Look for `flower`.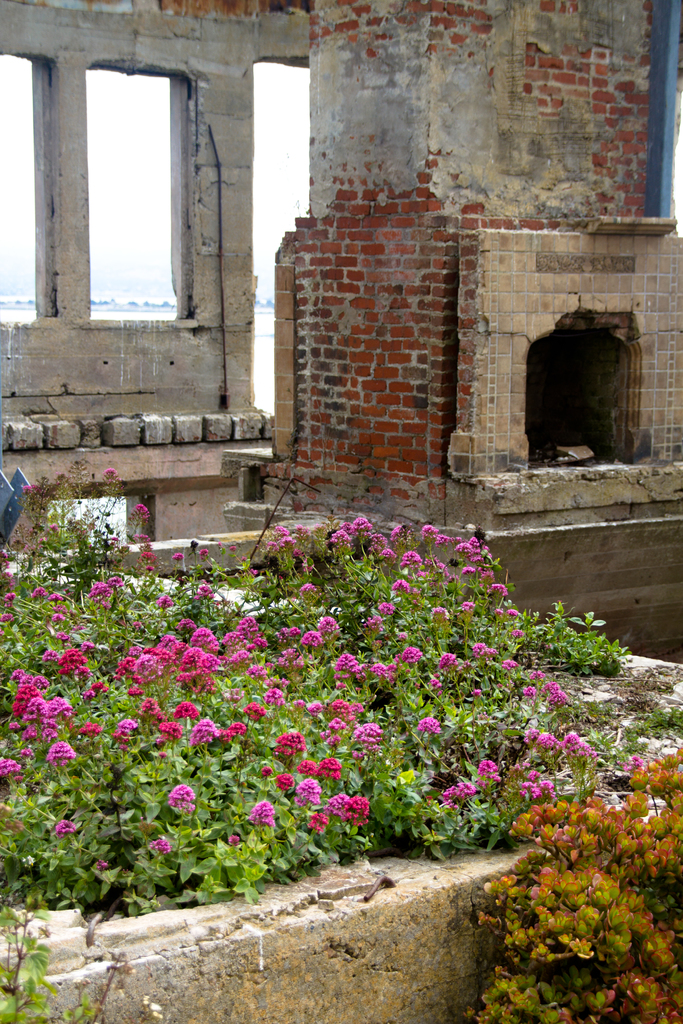
Found: bbox=[250, 797, 276, 827].
